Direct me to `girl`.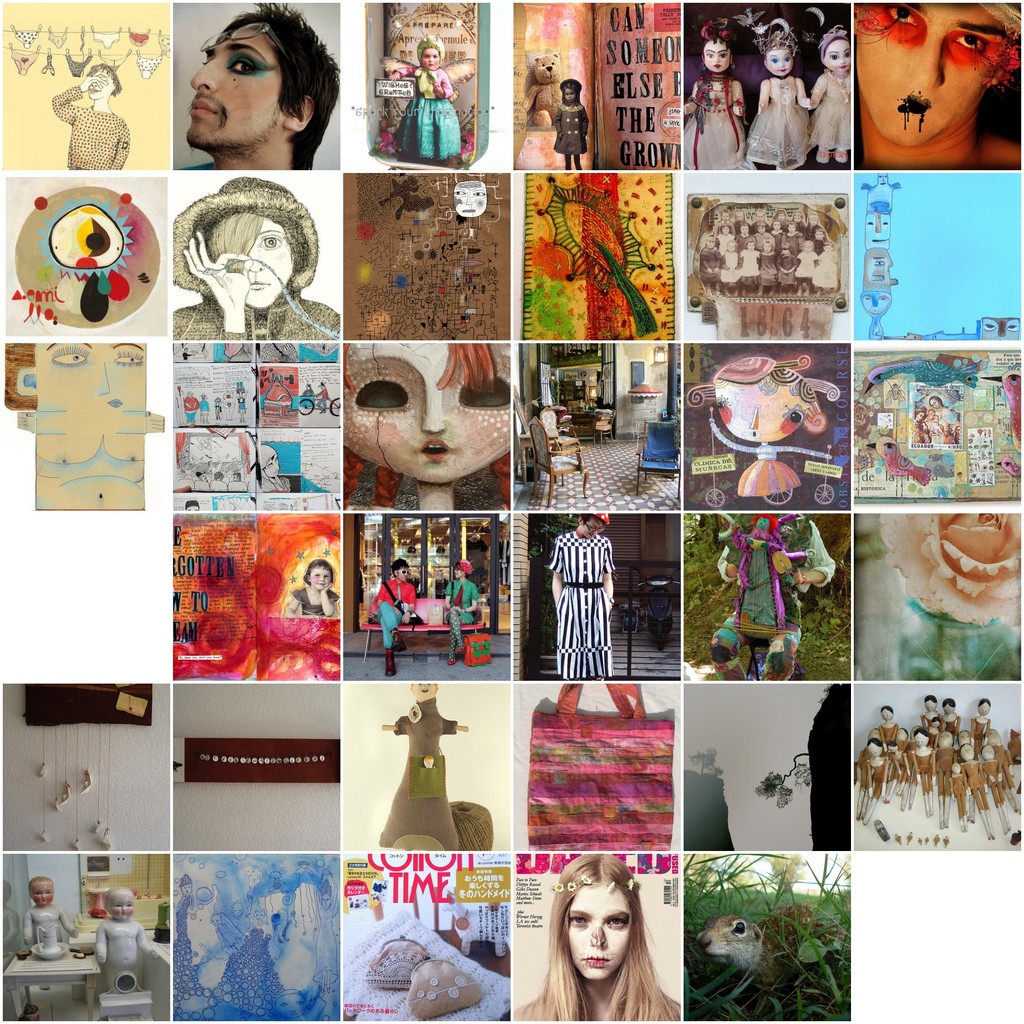
Direction: select_region(276, 559, 340, 619).
